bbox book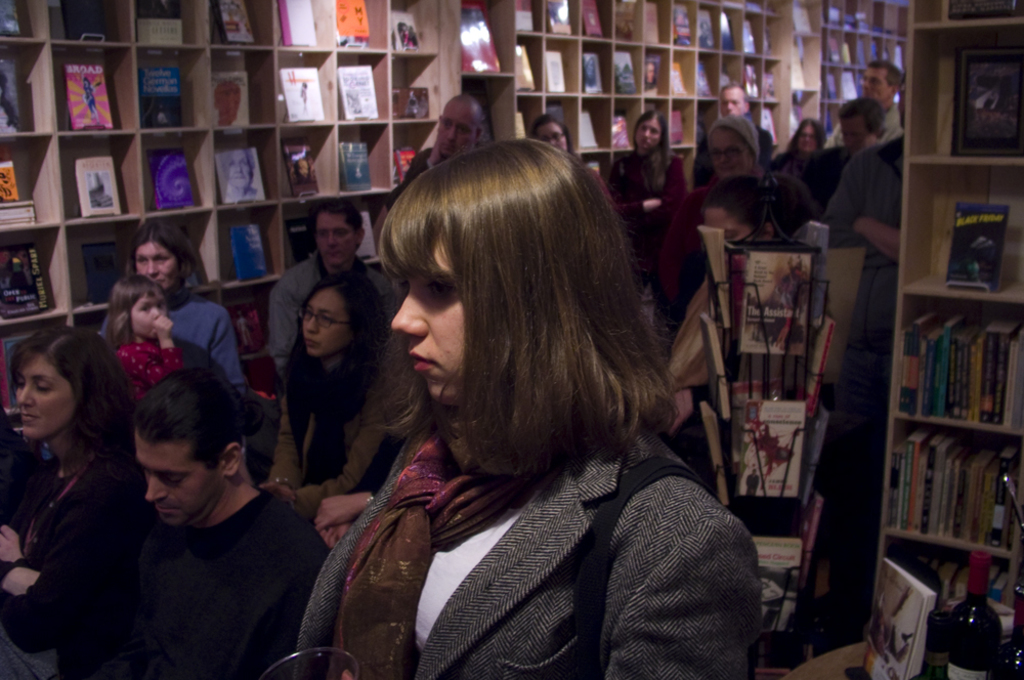
<bbox>606, 112, 629, 150</bbox>
